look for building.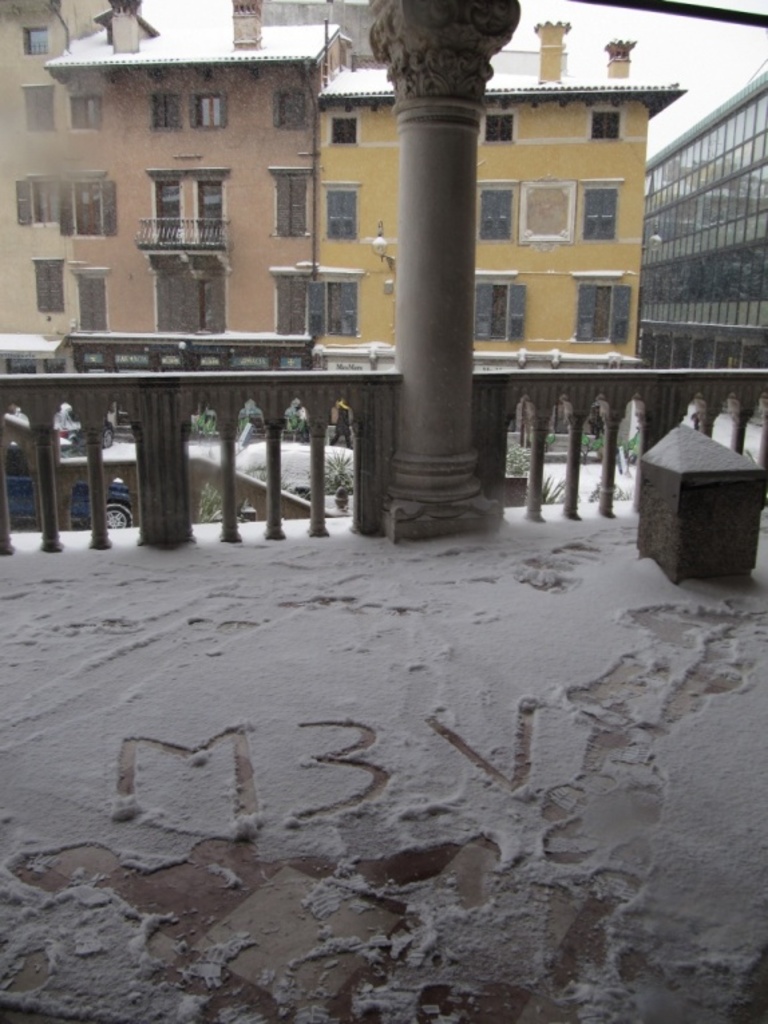
Found: 308, 11, 689, 363.
